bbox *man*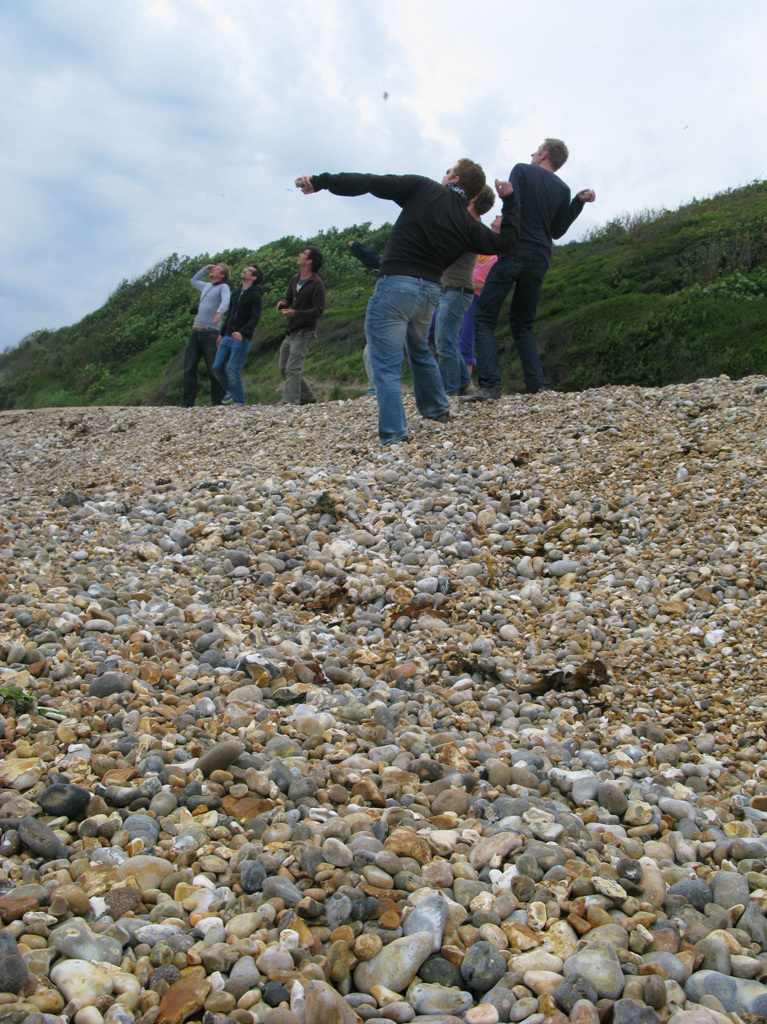
[275,240,328,405]
